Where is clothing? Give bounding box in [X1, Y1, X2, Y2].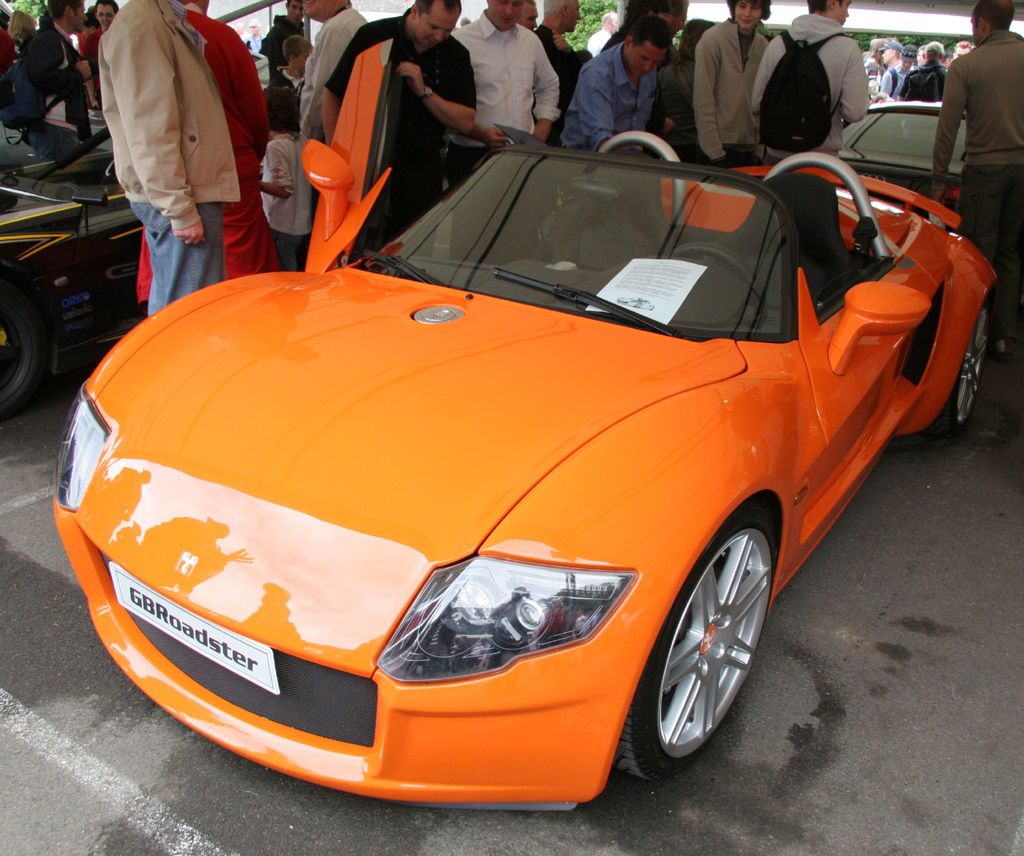
[327, 16, 481, 234].
